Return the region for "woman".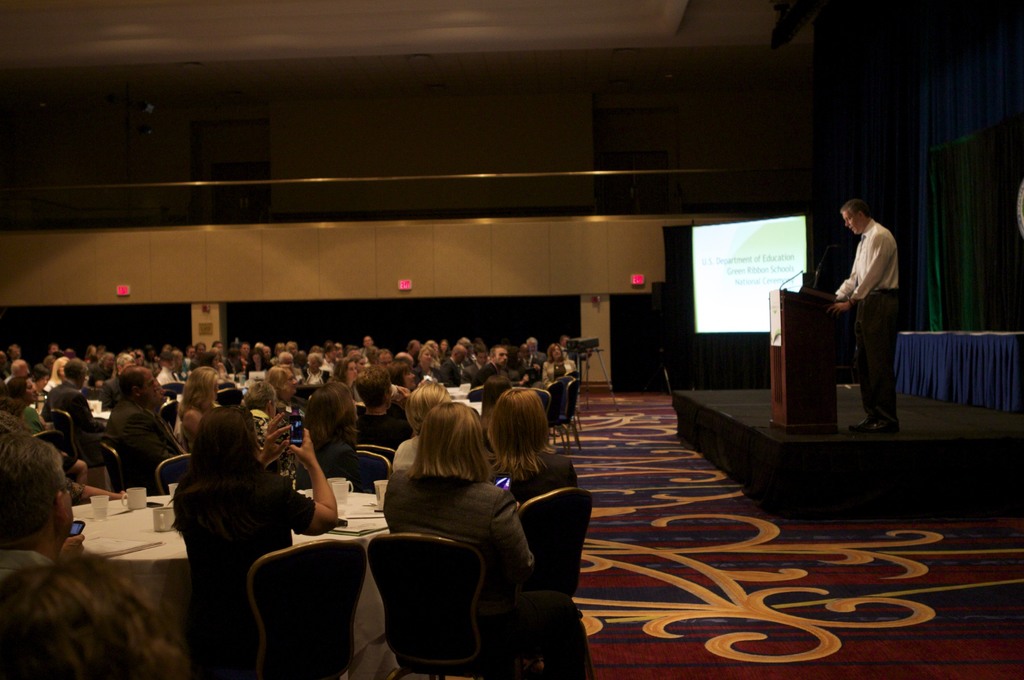
BBox(166, 406, 339, 624).
